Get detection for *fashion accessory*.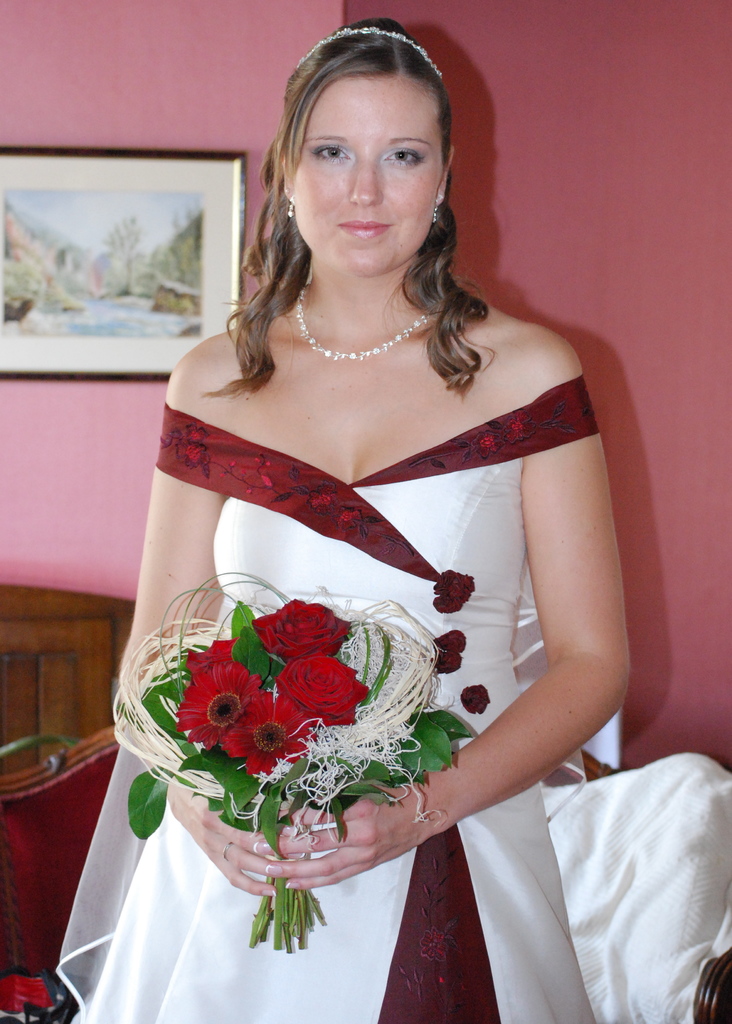
Detection: <region>430, 202, 439, 221</region>.
